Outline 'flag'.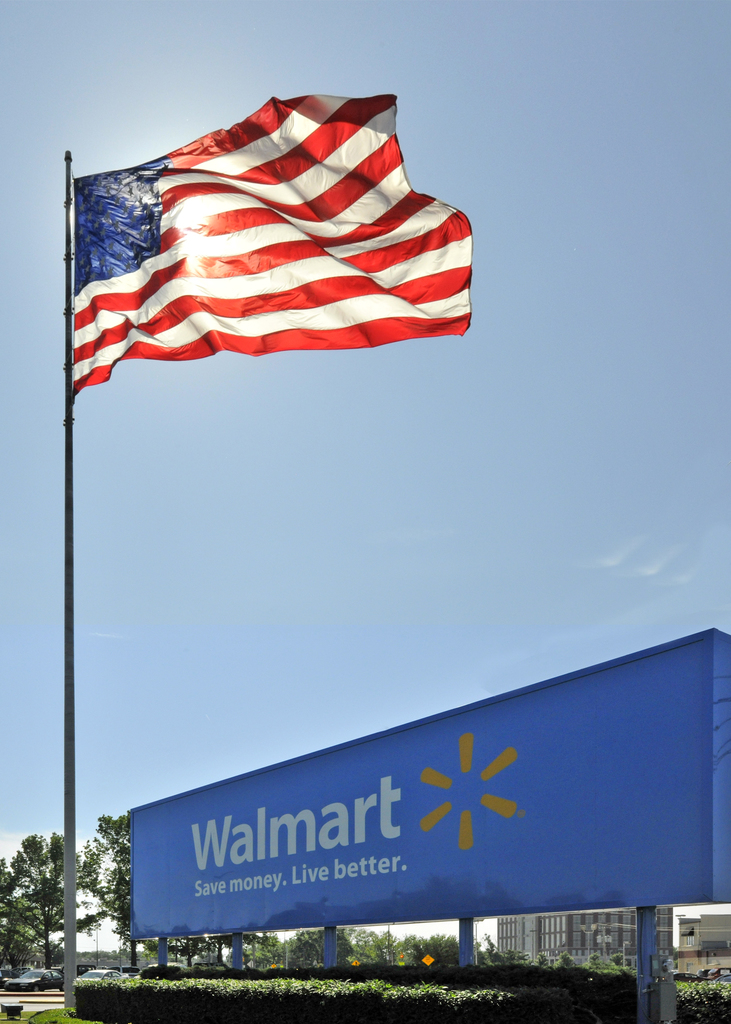
Outline: bbox(61, 77, 476, 421).
